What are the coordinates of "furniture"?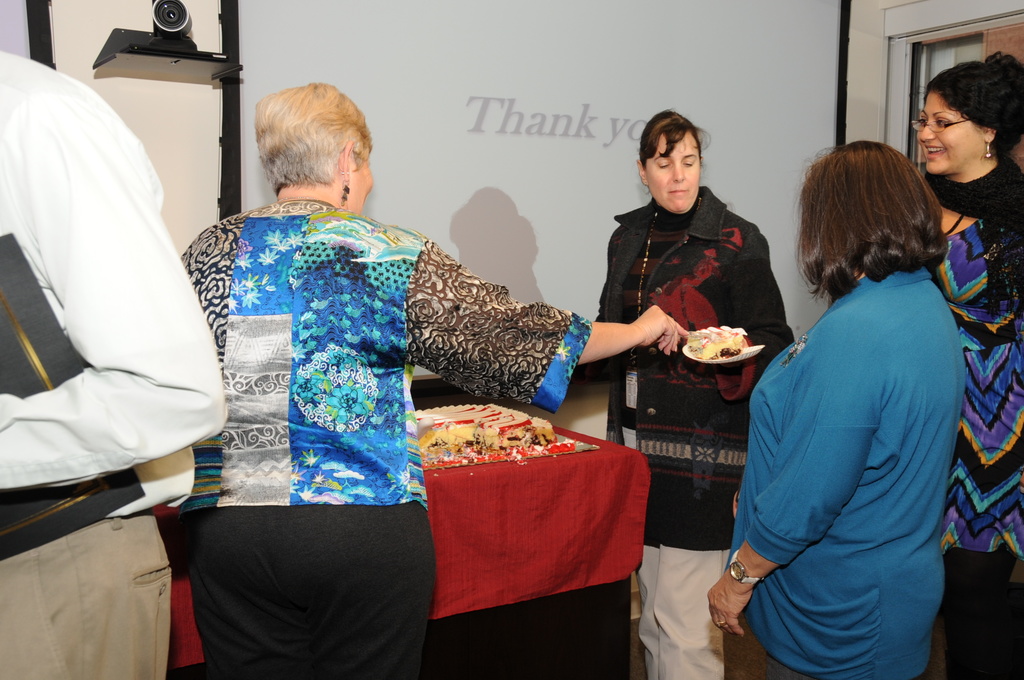
BBox(148, 411, 654, 679).
